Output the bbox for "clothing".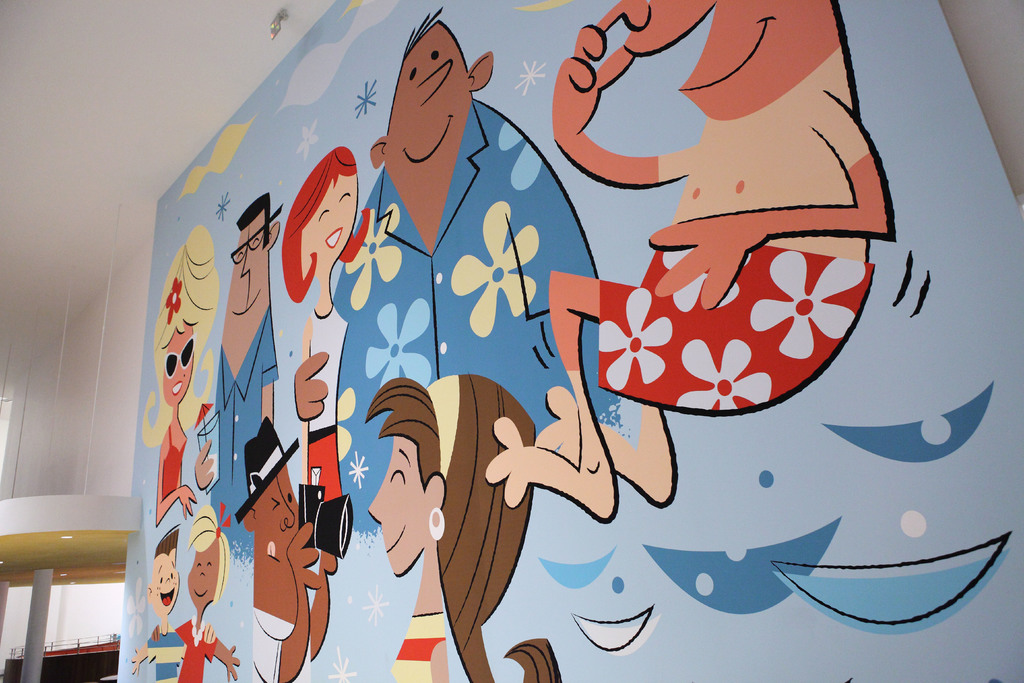
<region>172, 614, 218, 682</region>.
